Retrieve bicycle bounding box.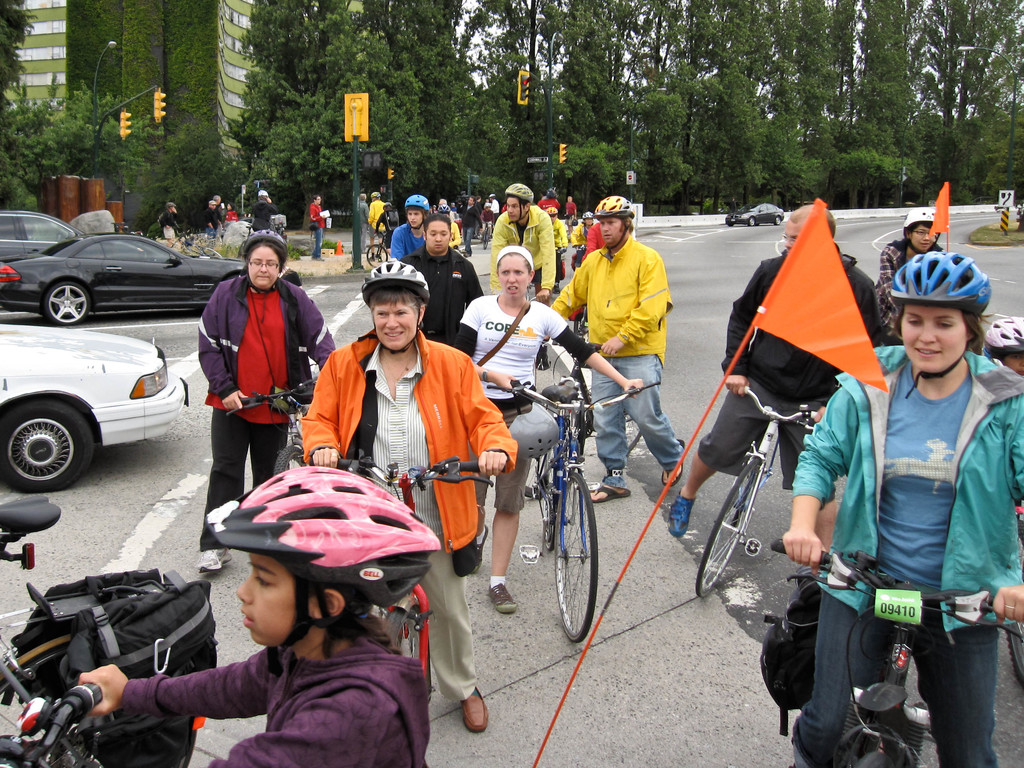
Bounding box: [left=364, top=229, right=387, bottom=266].
